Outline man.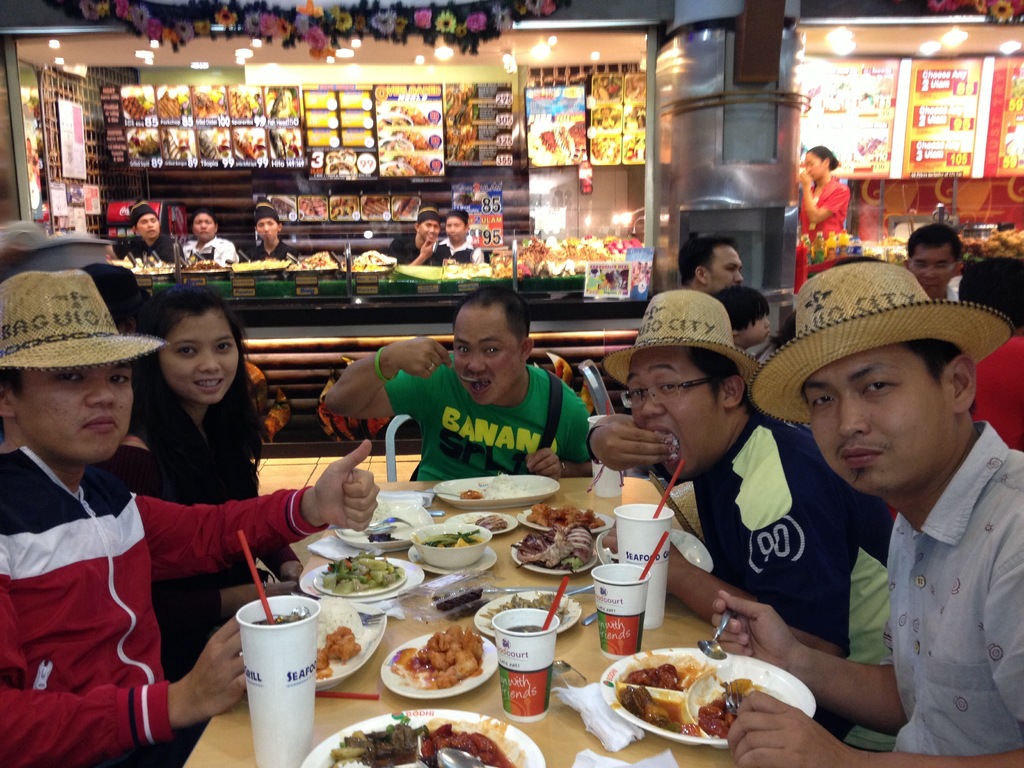
Outline: Rect(1, 266, 378, 767).
